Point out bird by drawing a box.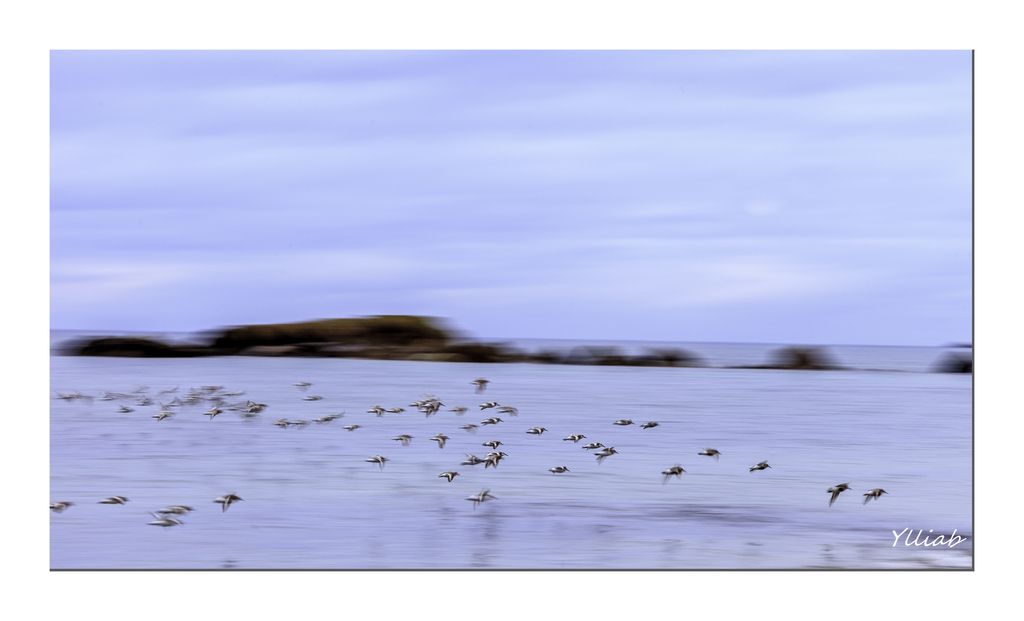
<bbox>544, 459, 567, 476</bbox>.
